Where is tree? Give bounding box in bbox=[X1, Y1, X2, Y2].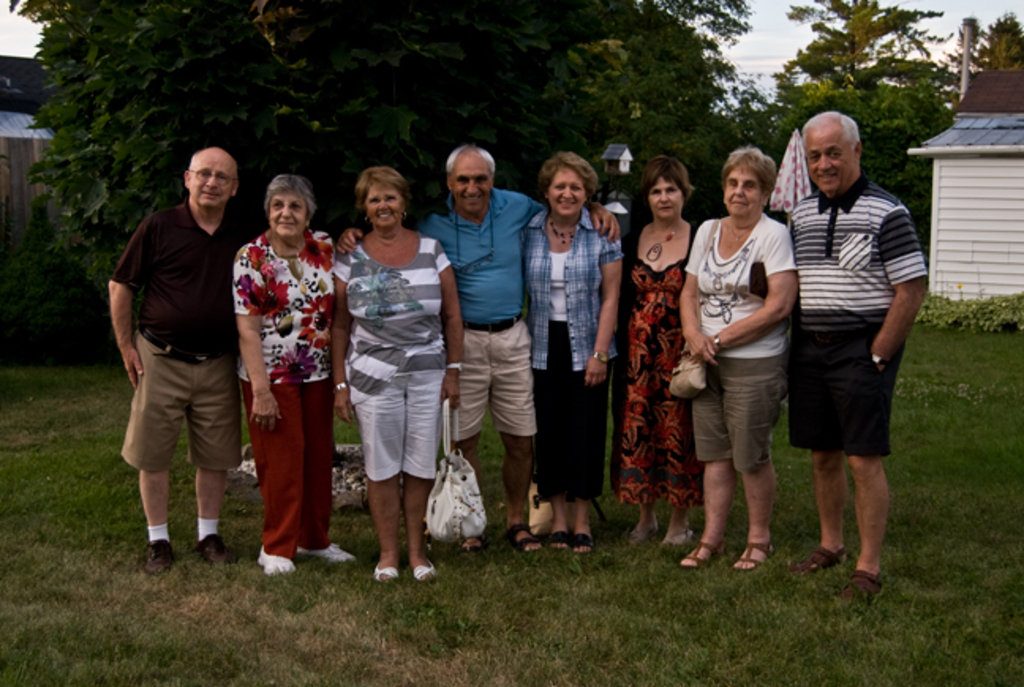
bbox=[3, 0, 749, 300].
